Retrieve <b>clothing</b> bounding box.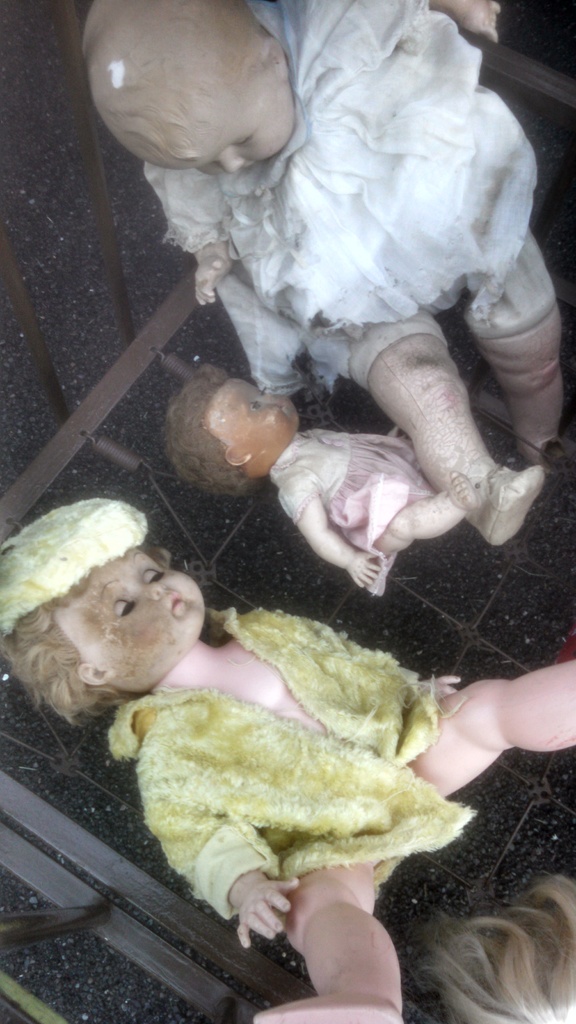
Bounding box: bbox=[120, 589, 491, 909].
